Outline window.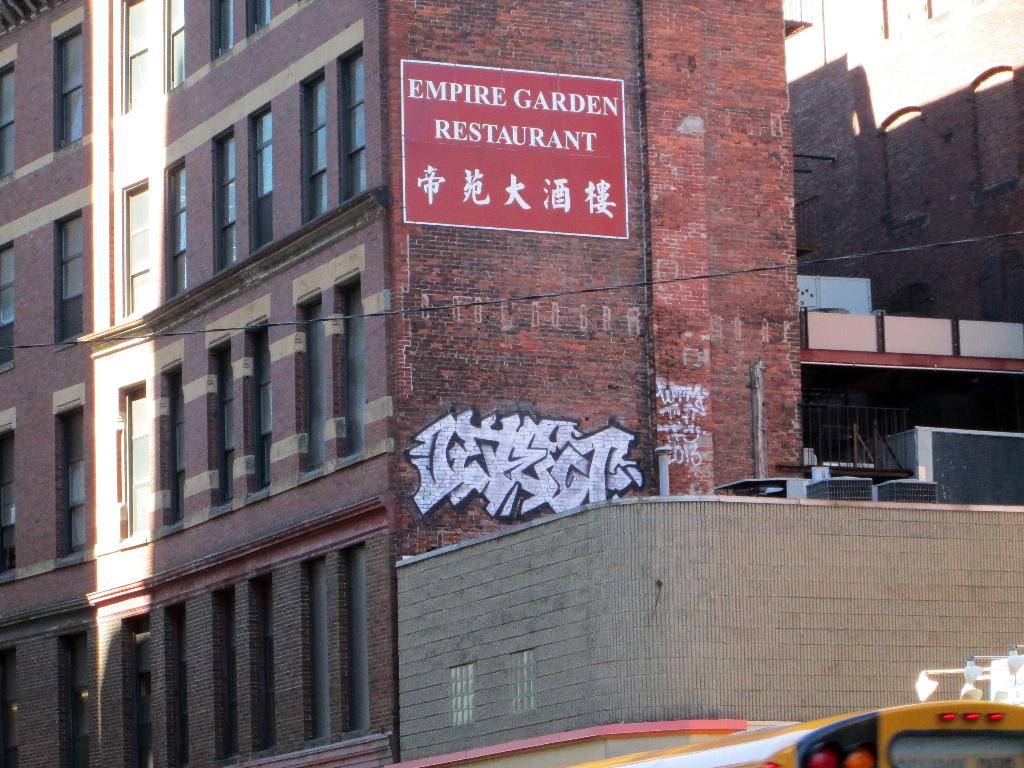
Outline: Rect(175, 618, 187, 760).
